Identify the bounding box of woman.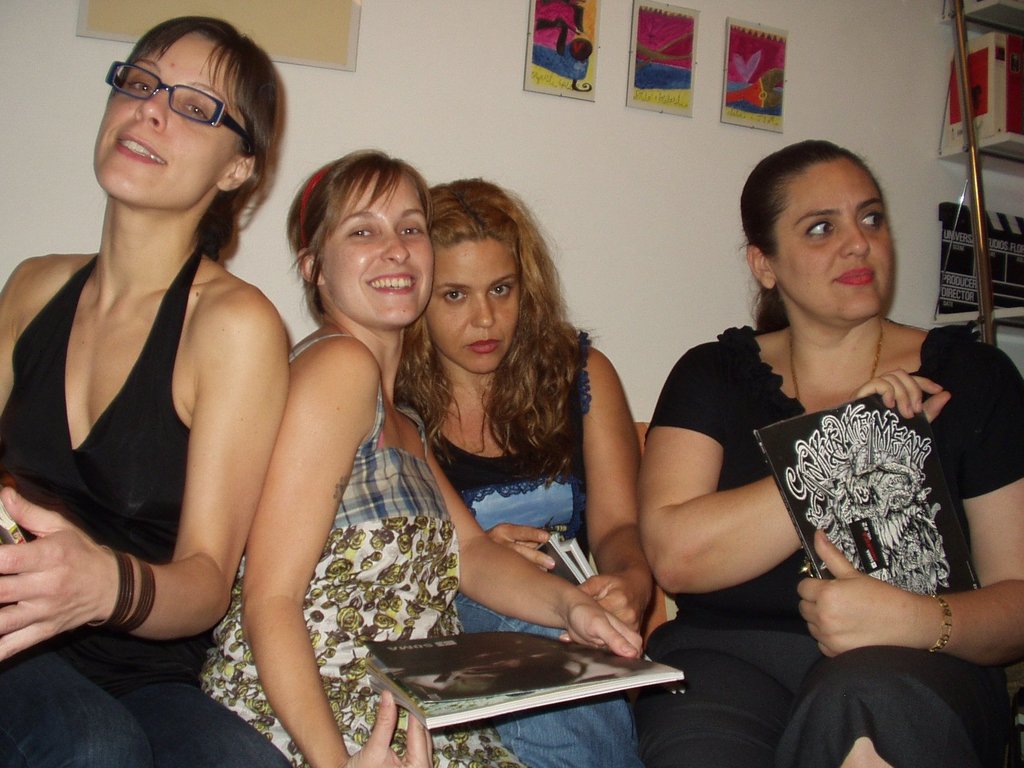
BBox(617, 115, 980, 743).
